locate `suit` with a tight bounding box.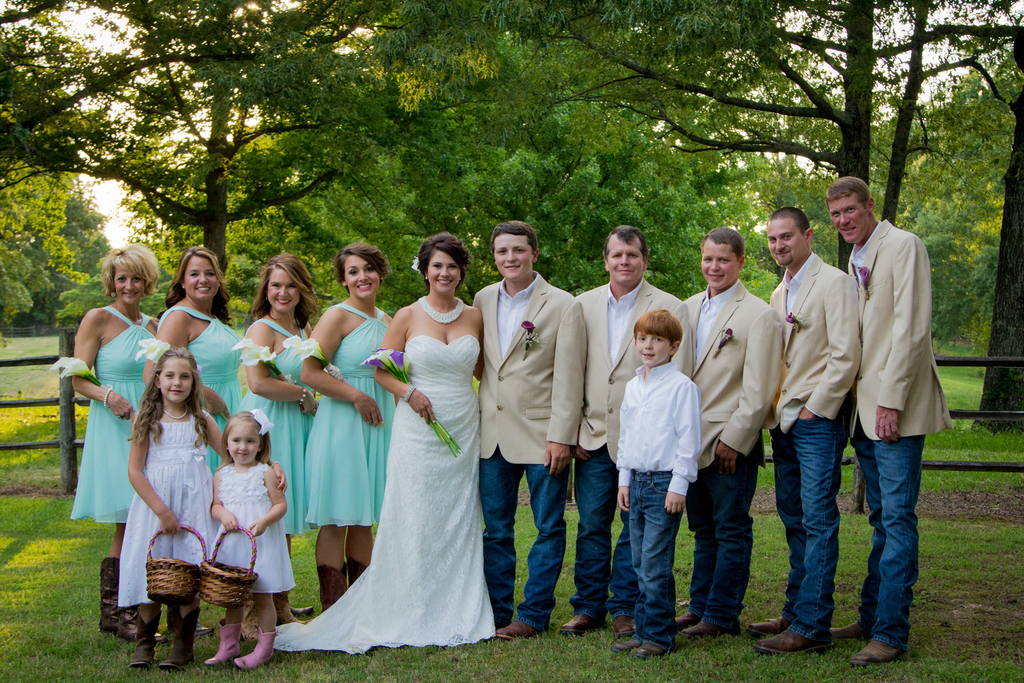
(576, 279, 698, 466).
